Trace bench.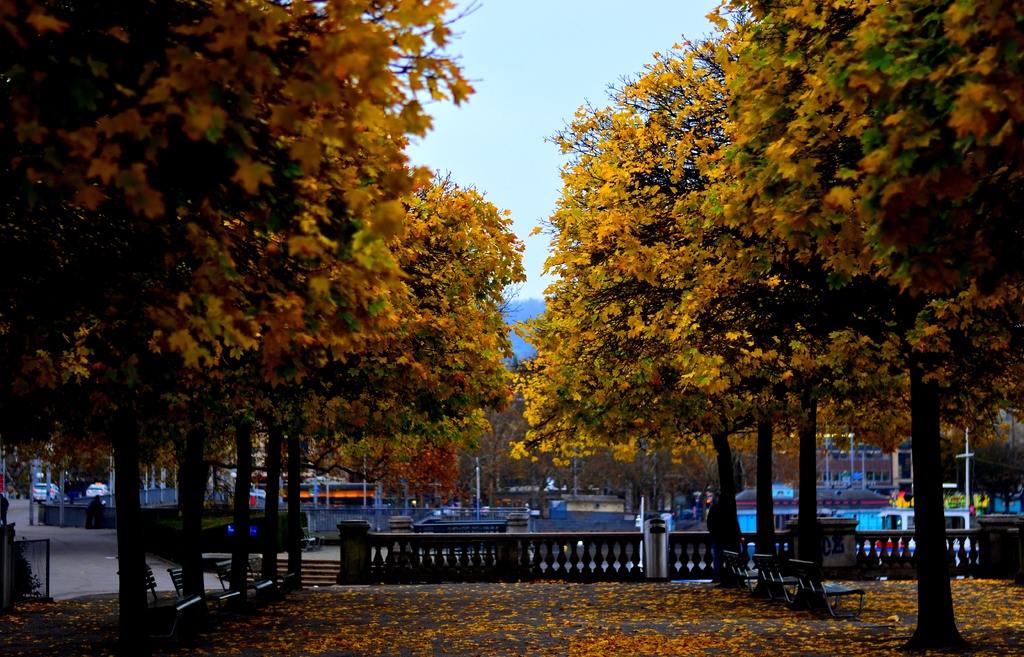
Traced to region(724, 551, 753, 596).
